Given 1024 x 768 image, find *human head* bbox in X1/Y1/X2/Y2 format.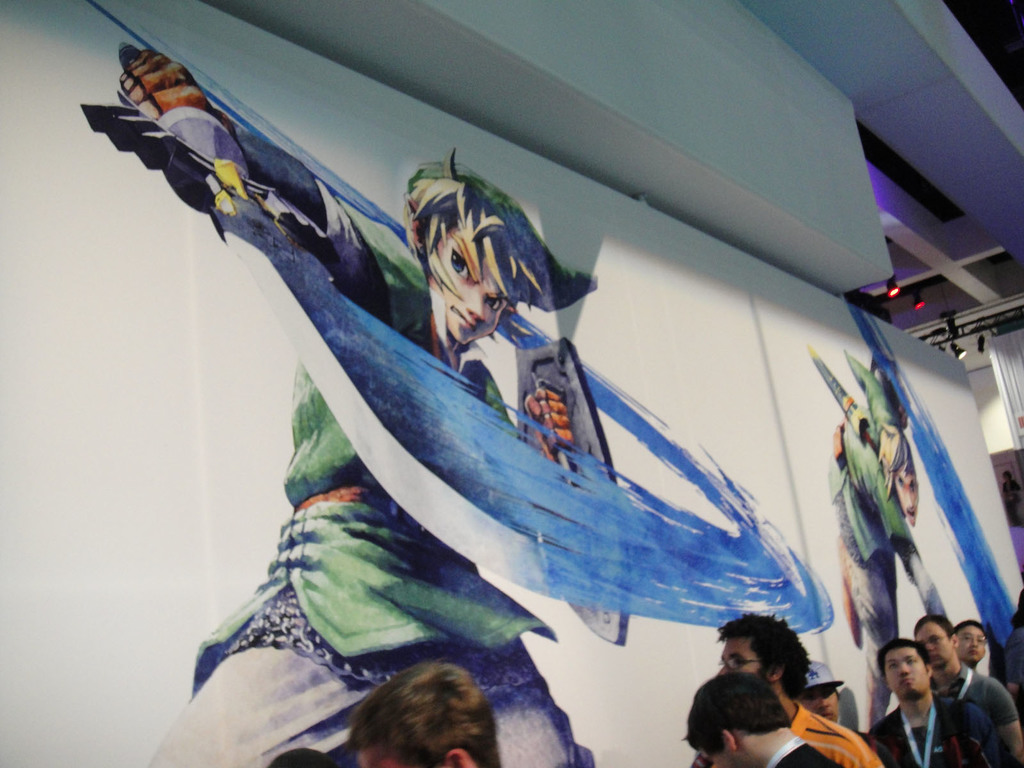
956/619/990/661.
